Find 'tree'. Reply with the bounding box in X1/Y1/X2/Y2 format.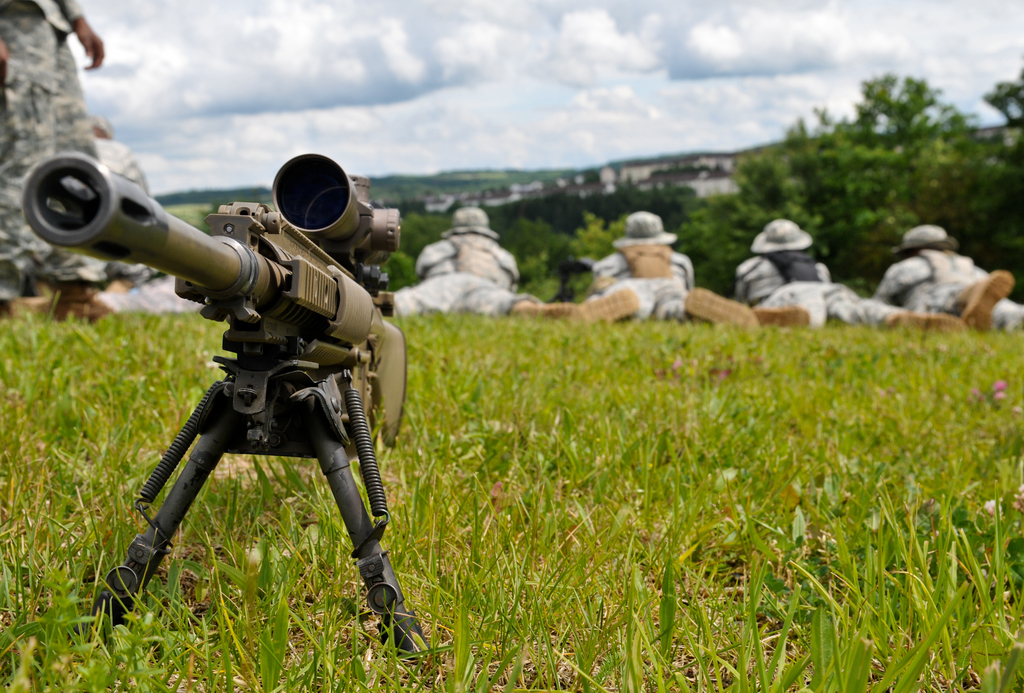
490/214/630/300.
